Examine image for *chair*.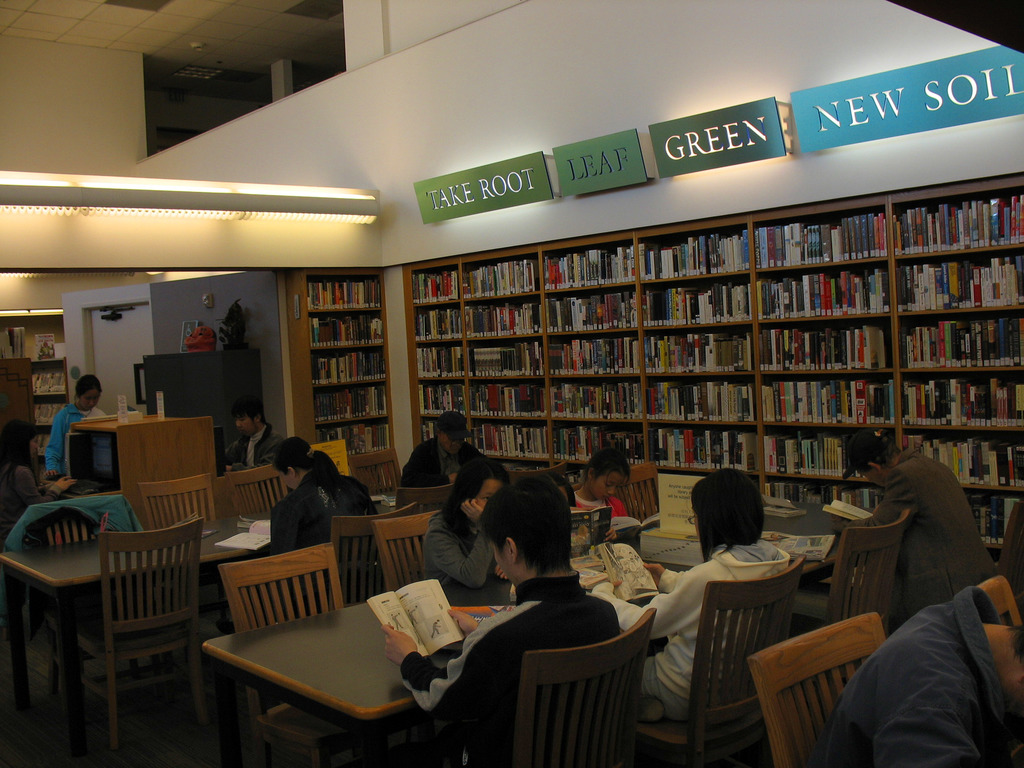
Examination result: (218, 542, 427, 767).
